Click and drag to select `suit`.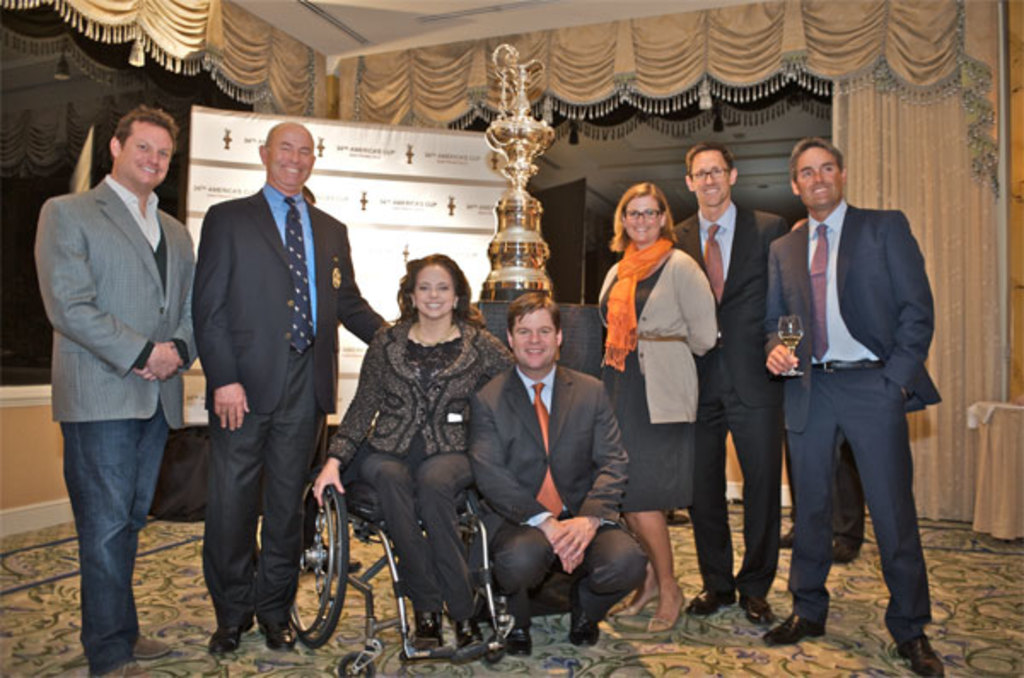
Selection: bbox(674, 202, 790, 603).
